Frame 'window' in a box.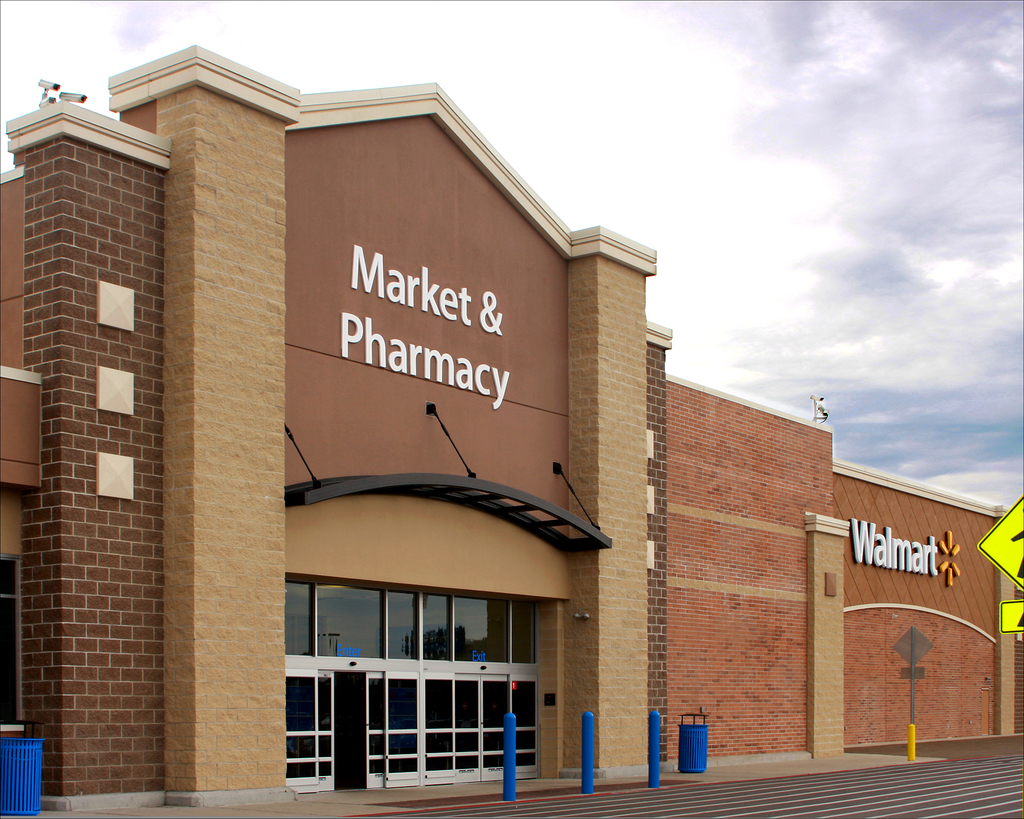
(0, 558, 22, 730).
